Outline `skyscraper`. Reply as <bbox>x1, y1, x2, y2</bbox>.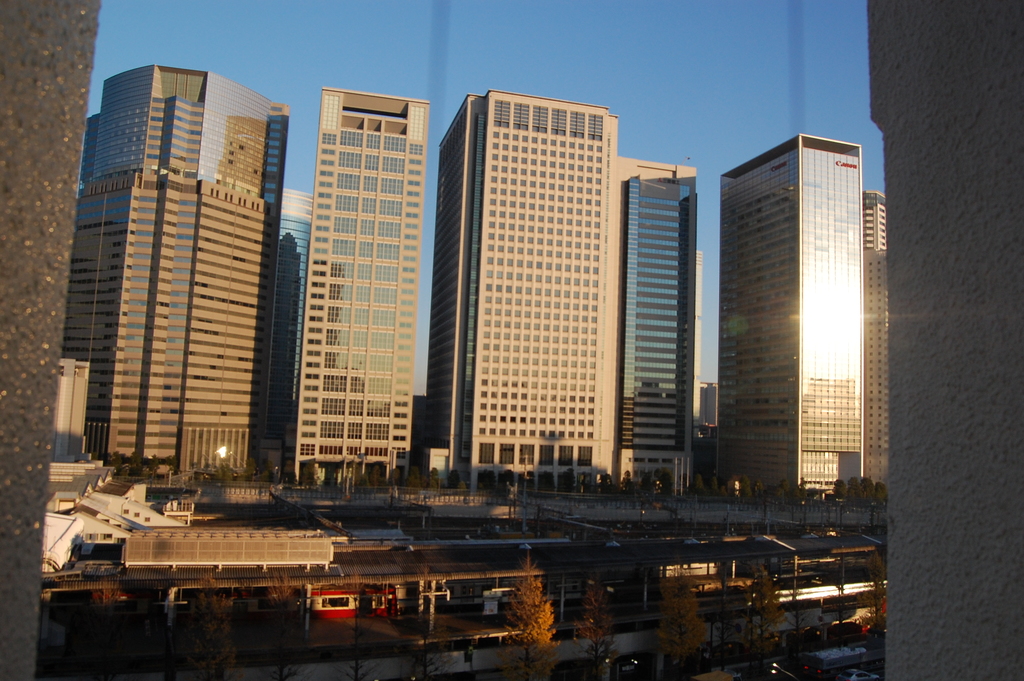
<bbox>717, 140, 859, 509</bbox>.
